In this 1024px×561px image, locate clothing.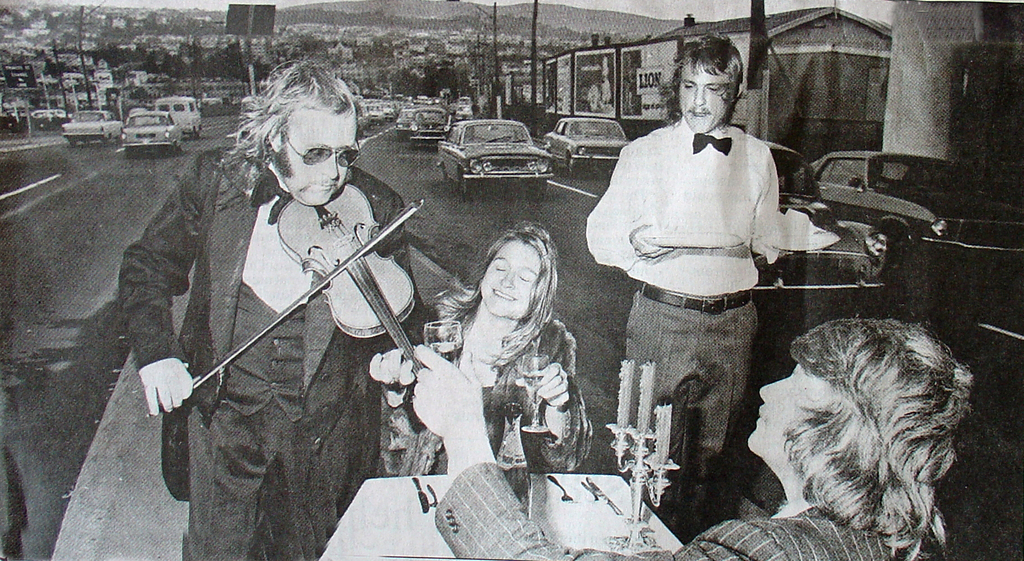
Bounding box: locate(392, 321, 598, 470).
